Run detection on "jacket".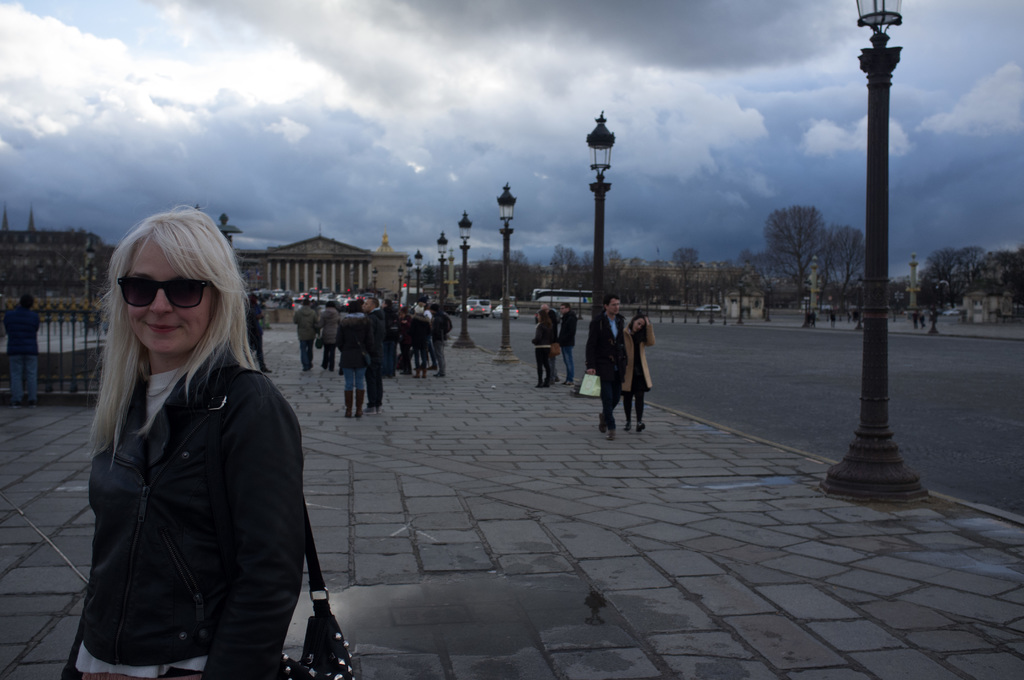
Result: x1=0, y1=308, x2=40, y2=357.
